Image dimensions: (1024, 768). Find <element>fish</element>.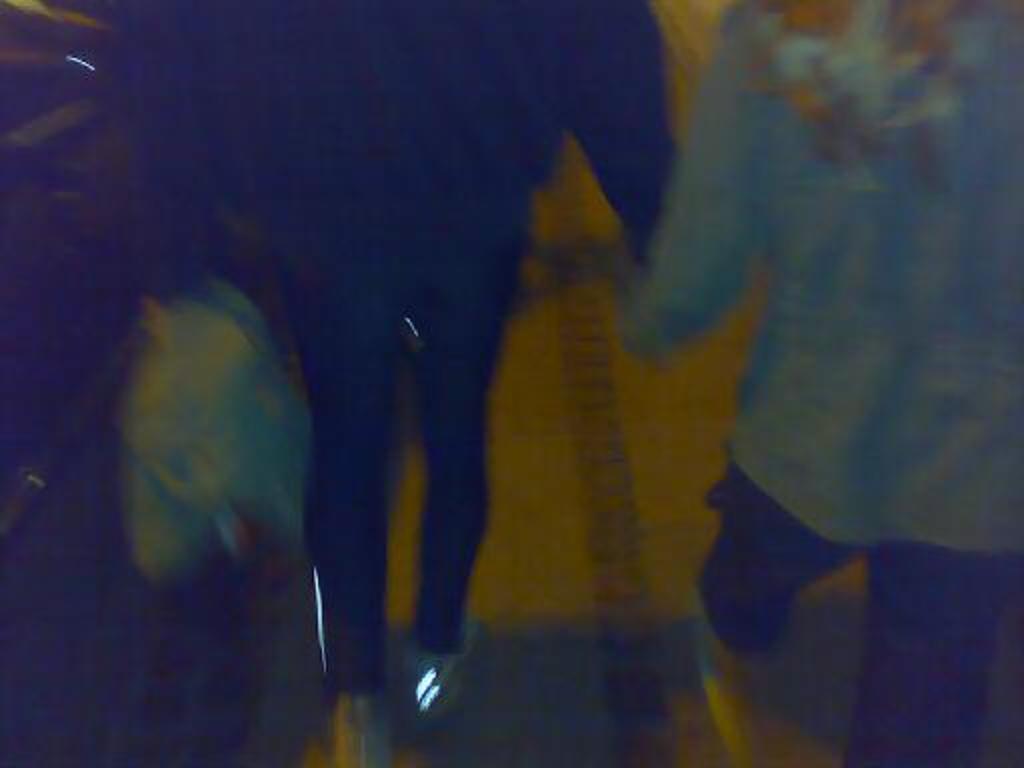
(left=68, top=234, right=340, bottom=688).
